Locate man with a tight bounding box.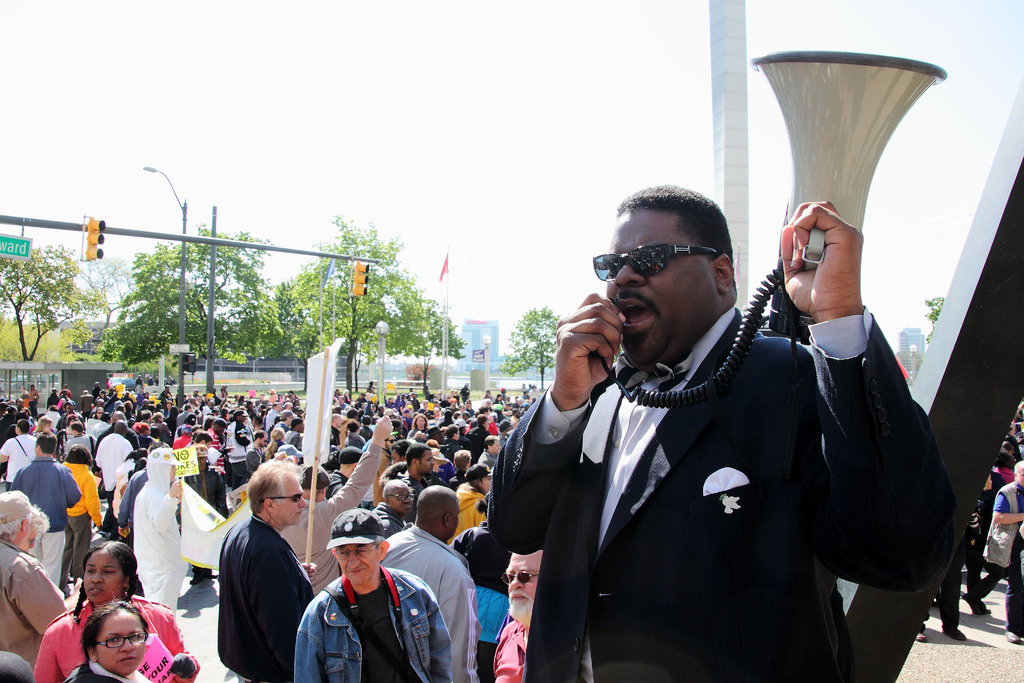
278, 413, 390, 598.
